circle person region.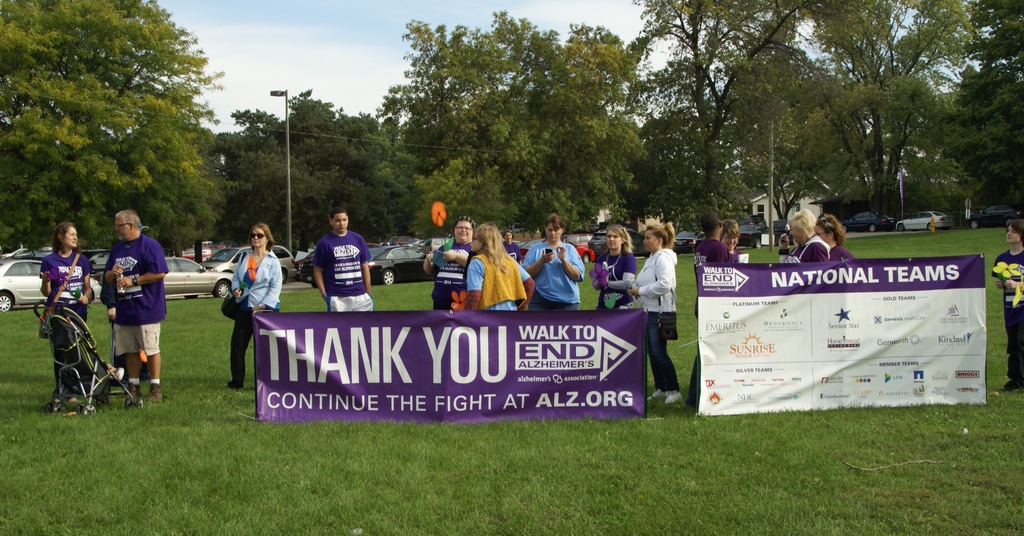
Region: box(582, 224, 641, 318).
